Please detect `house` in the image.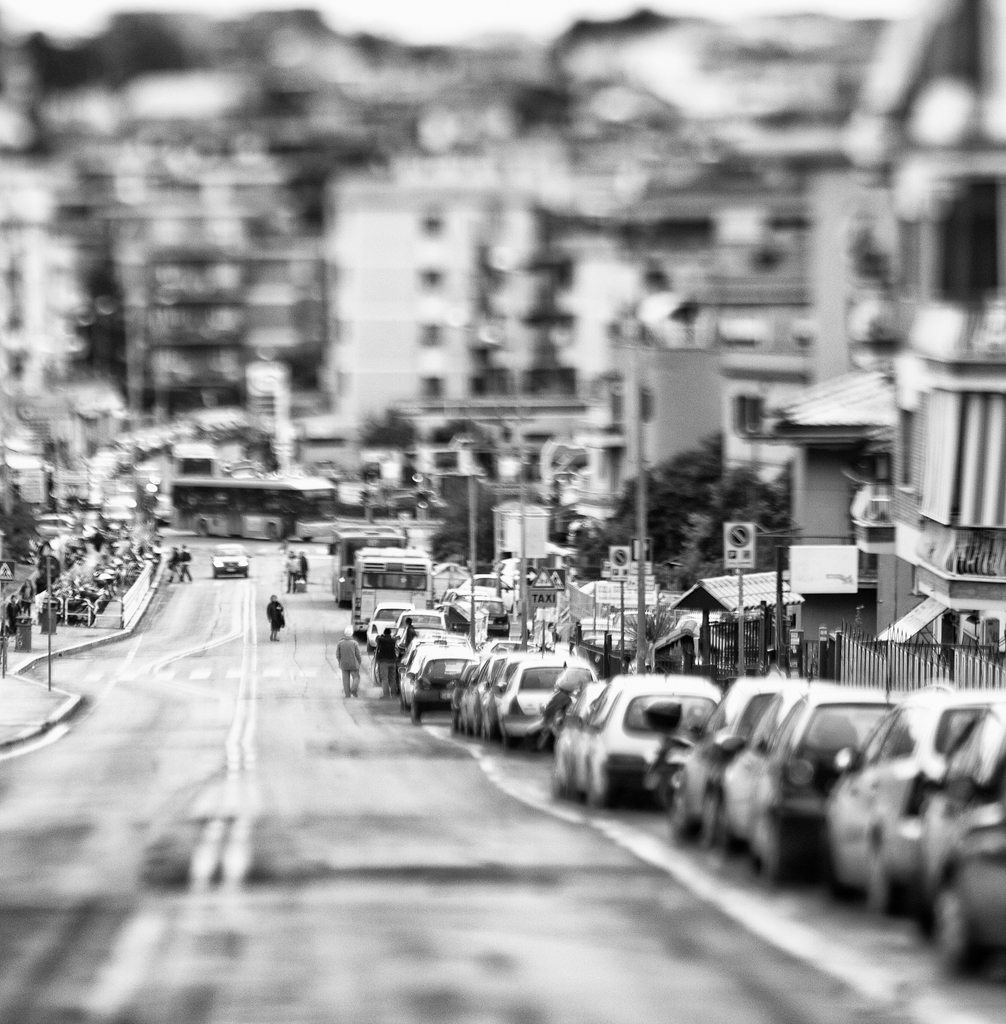
{"left": 0, "top": 0, "right": 1002, "bottom": 449}.
